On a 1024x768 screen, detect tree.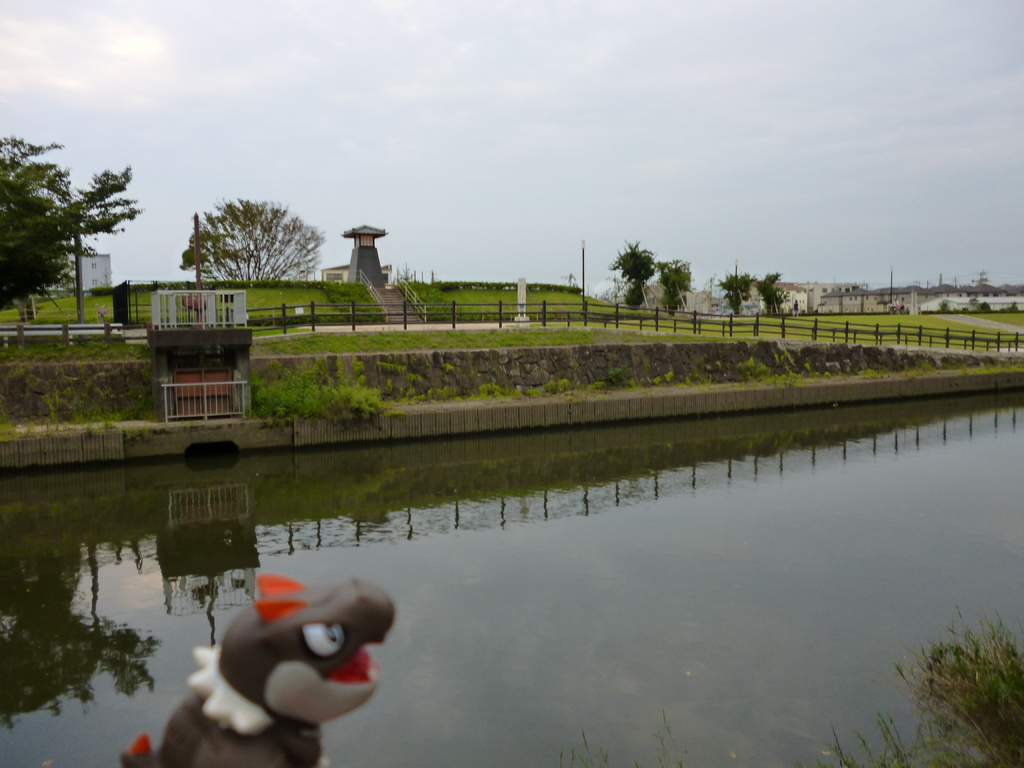
<box>170,183,315,288</box>.
